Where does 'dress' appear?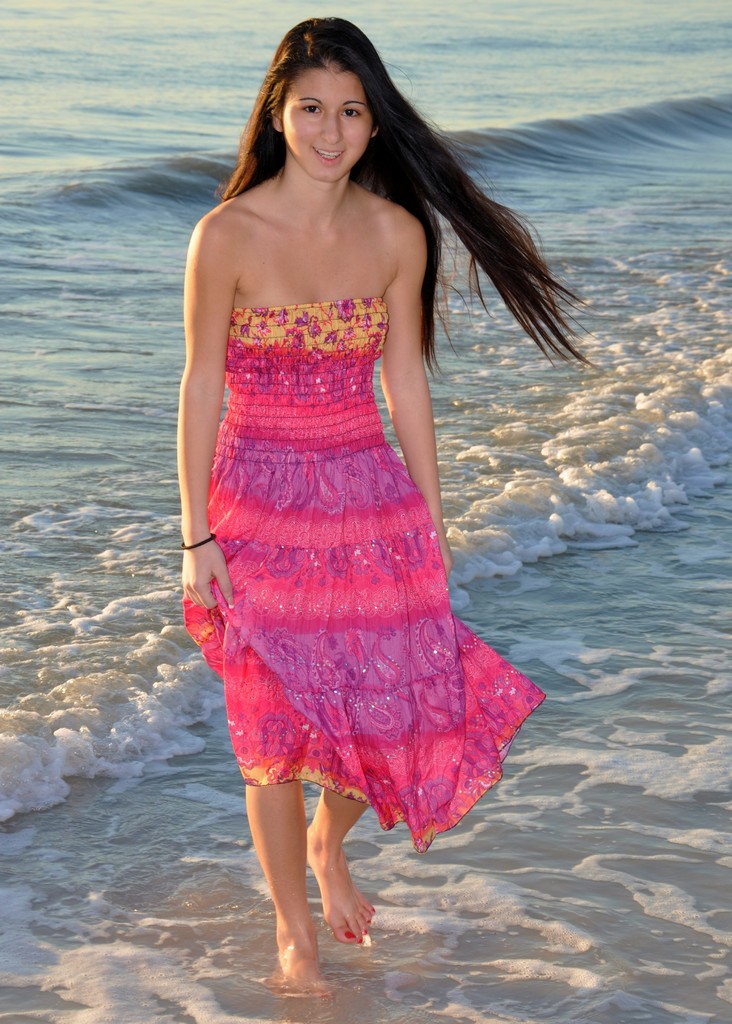
Appears at {"left": 167, "top": 304, "right": 555, "bottom": 879}.
